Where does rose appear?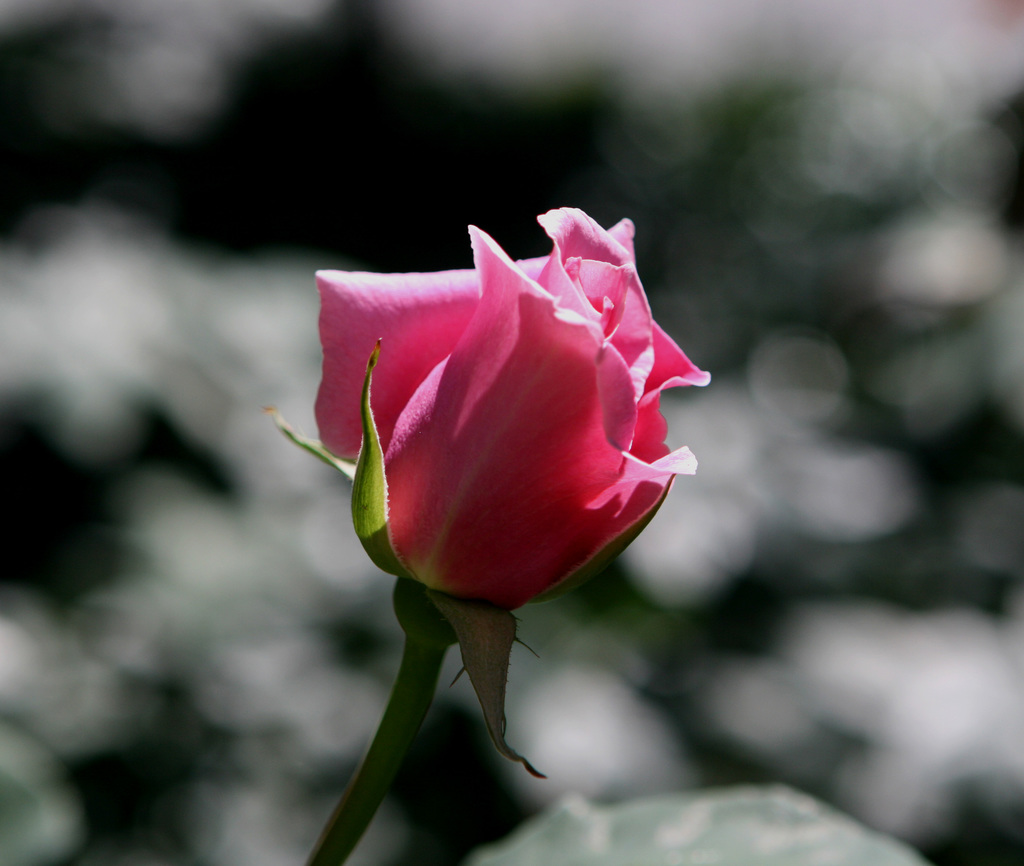
Appears at [308,200,716,615].
